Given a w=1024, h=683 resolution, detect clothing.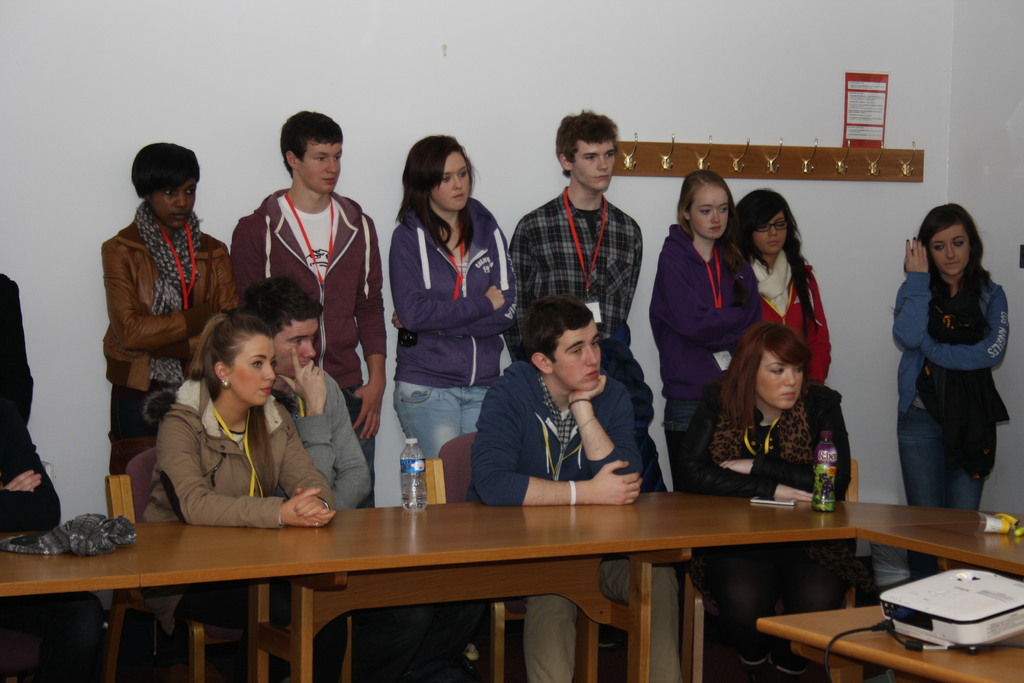
<box>892,264,1010,582</box>.
